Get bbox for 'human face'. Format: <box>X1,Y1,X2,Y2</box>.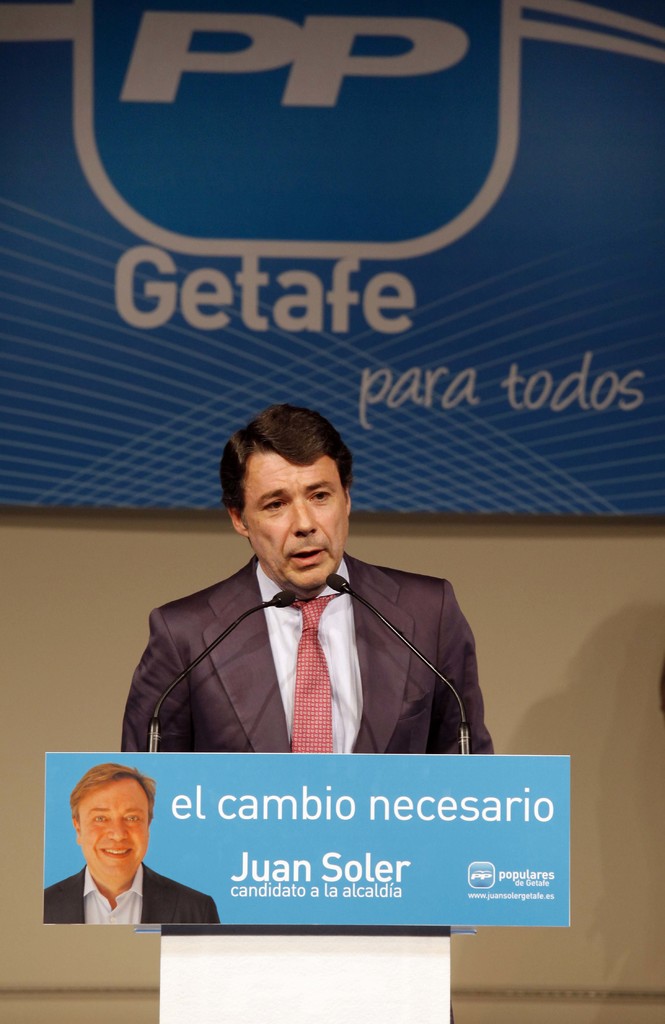
<box>238,452,345,589</box>.
